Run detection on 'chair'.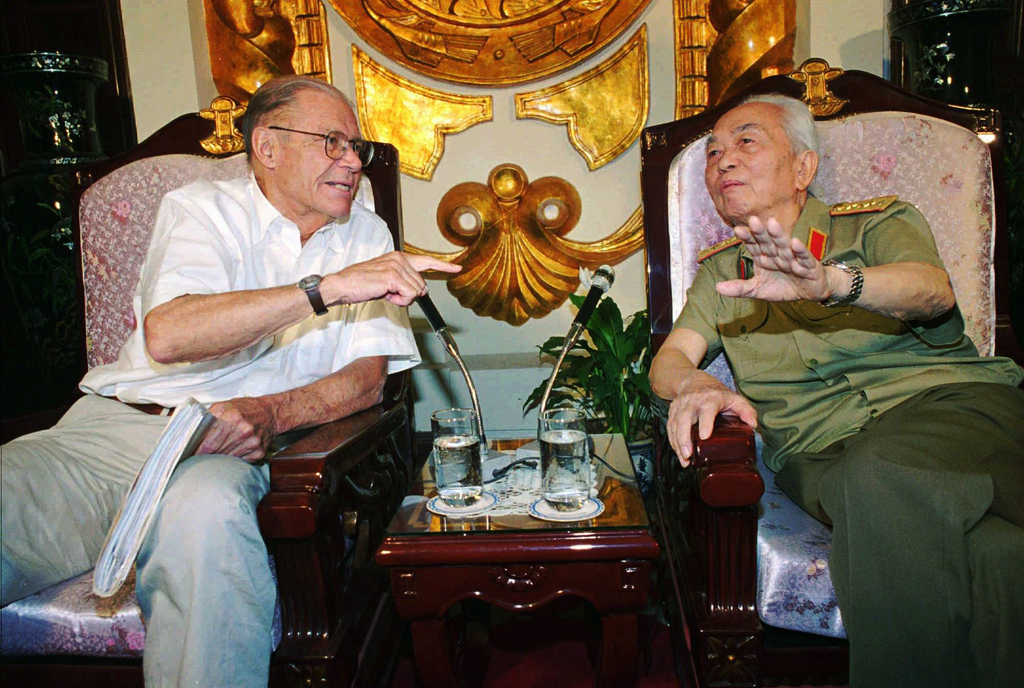
Result: (0, 118, 411, 685).
